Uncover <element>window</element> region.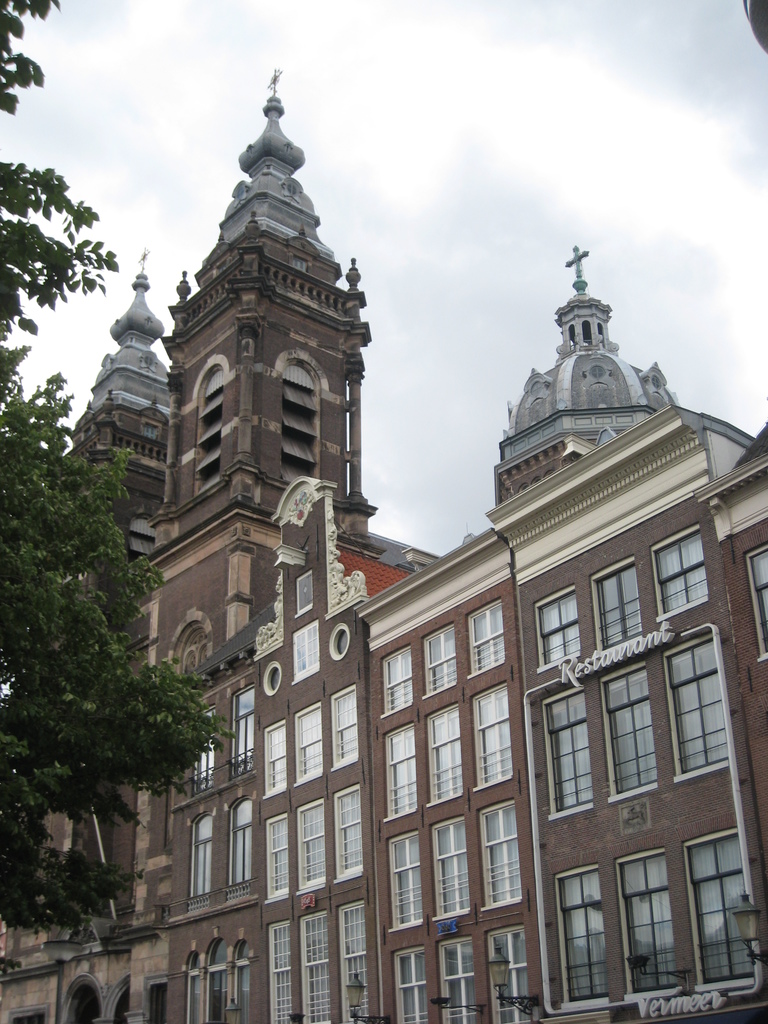
Uncovered: 470,592,507,671.
